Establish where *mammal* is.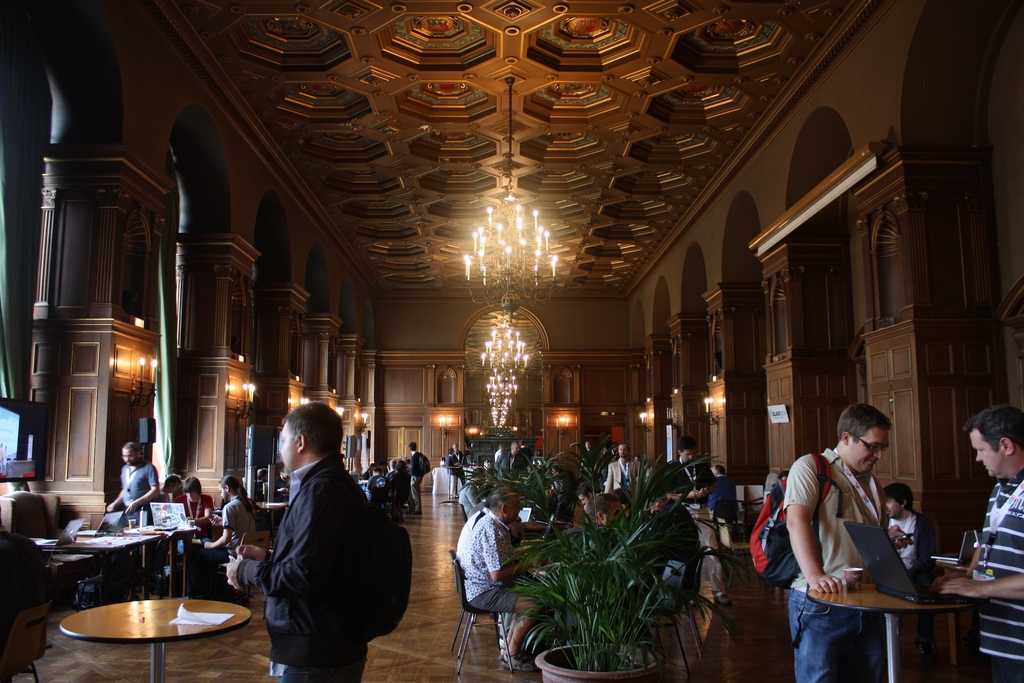
Established at box=[701, 465, 740, 522].
